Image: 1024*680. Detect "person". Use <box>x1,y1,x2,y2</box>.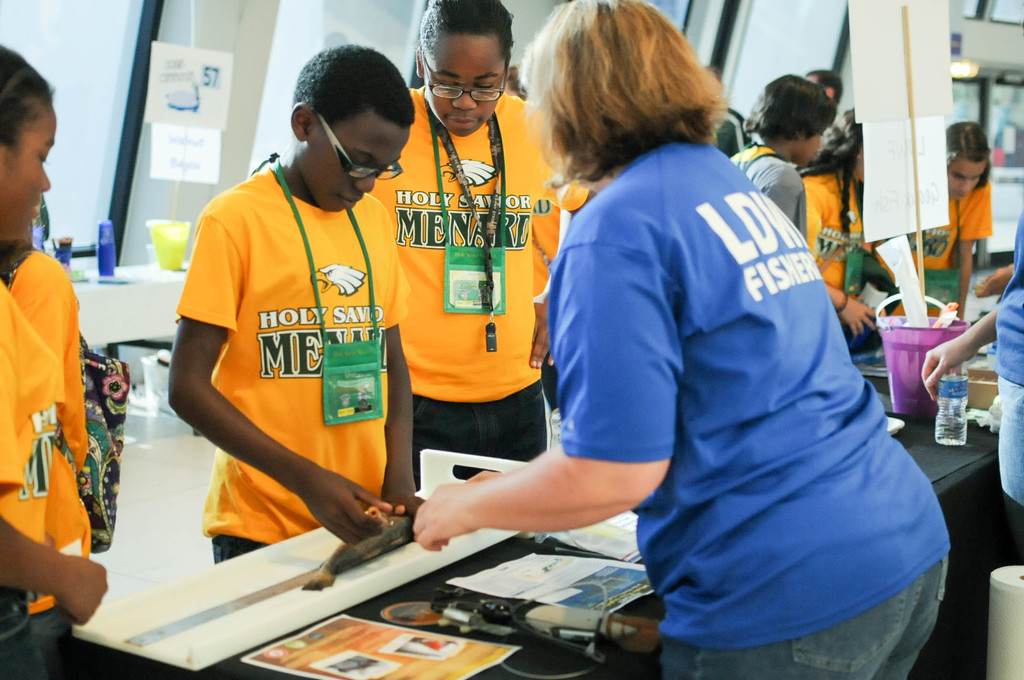
<box>372,0,557,482</box>.
